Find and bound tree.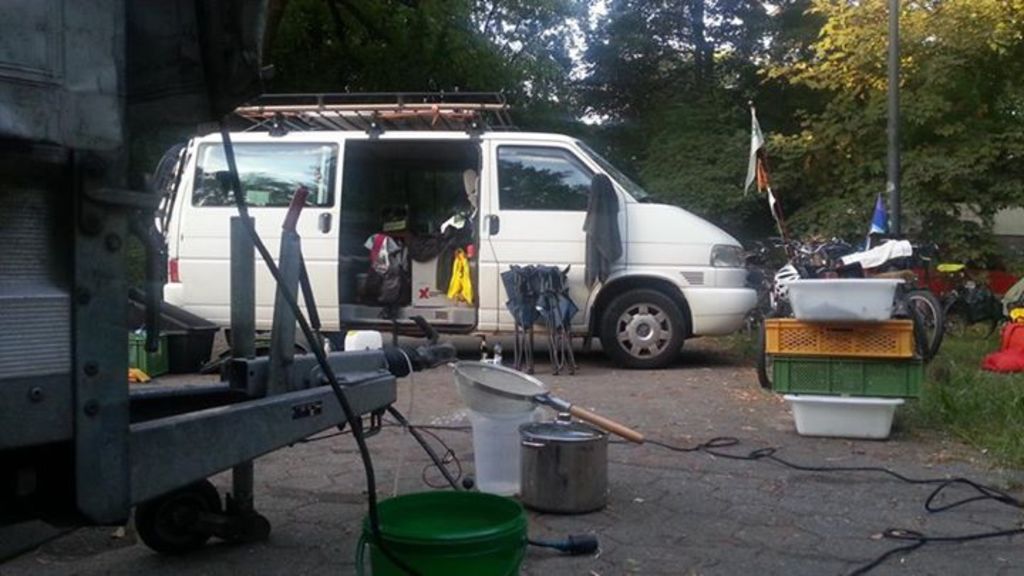
Bound: x1=276 y1=0 x2=650 y2=110.
